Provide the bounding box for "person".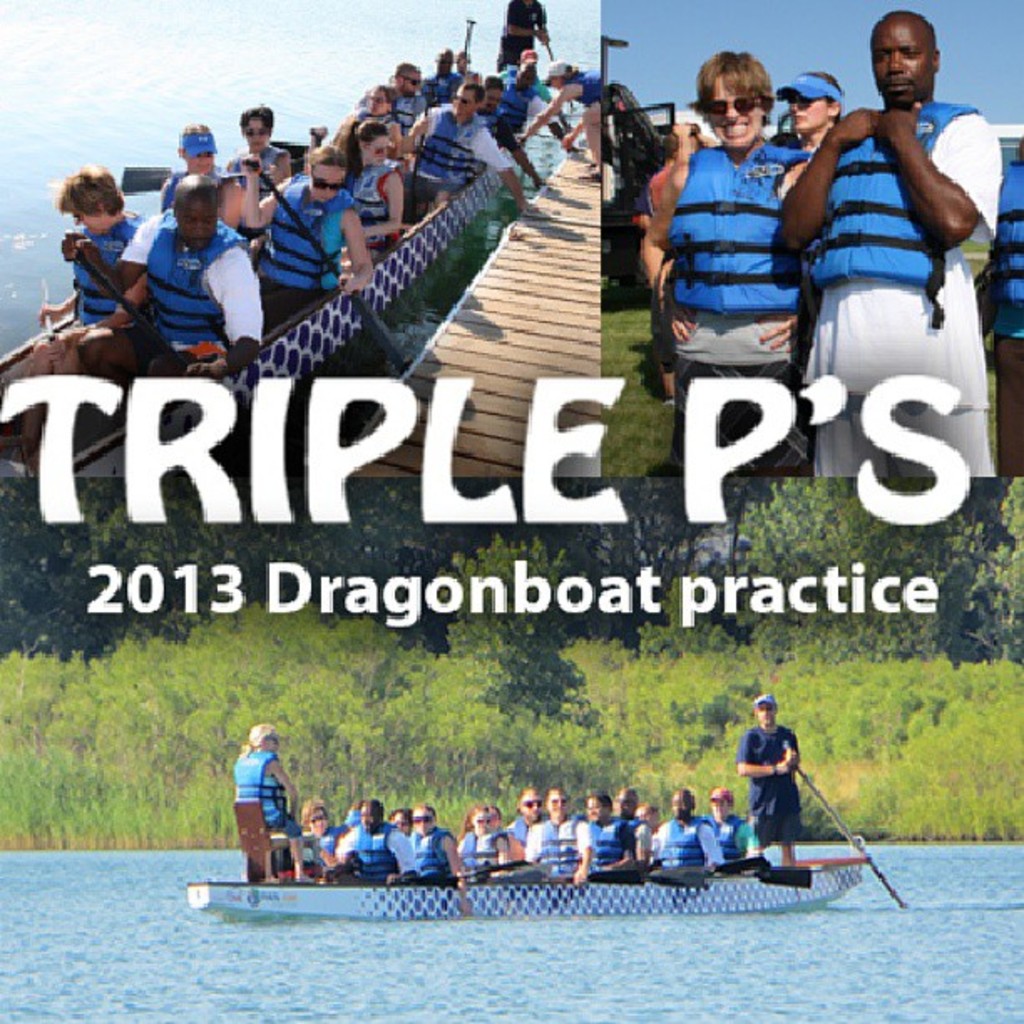
bbox(654, 786, 716, 865).
